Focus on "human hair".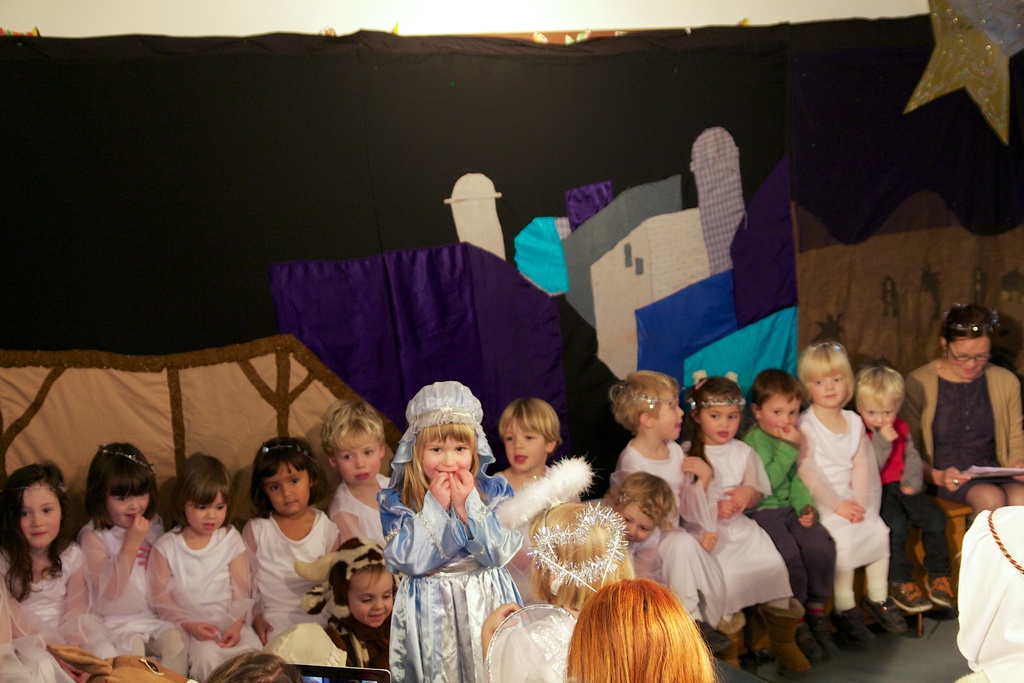
Focused at {"left": 171, "top": 452, "right": 234, "bottom": 533}.
